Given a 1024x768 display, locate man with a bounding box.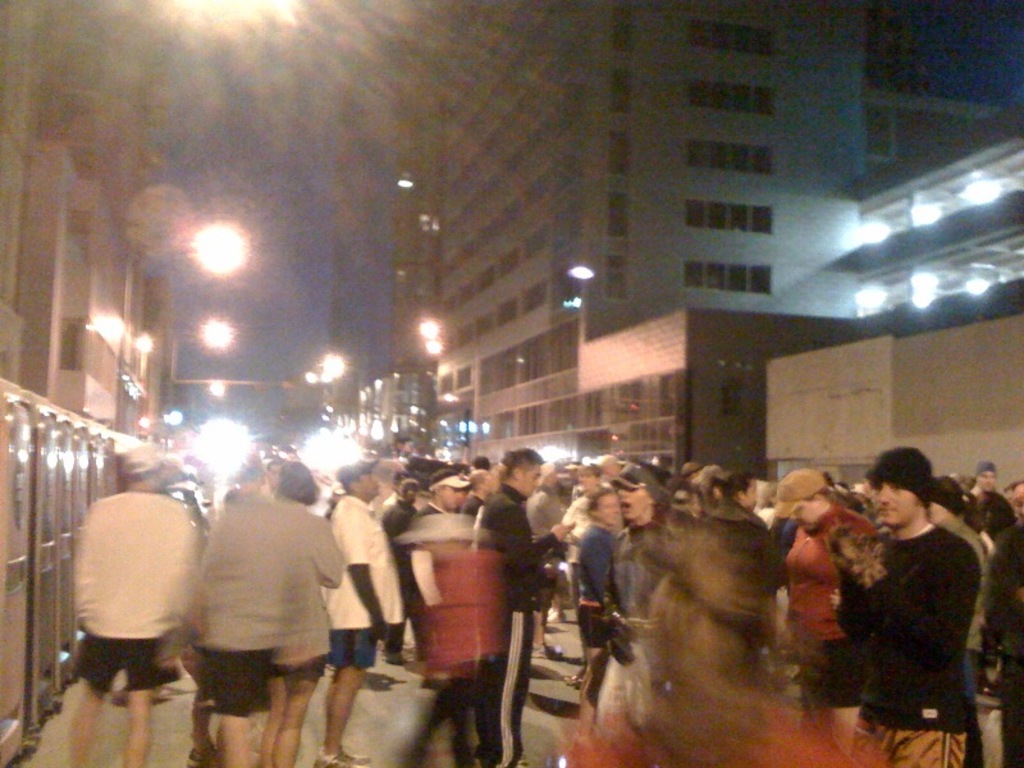
Located: rect(316, 463, 398, 767).
